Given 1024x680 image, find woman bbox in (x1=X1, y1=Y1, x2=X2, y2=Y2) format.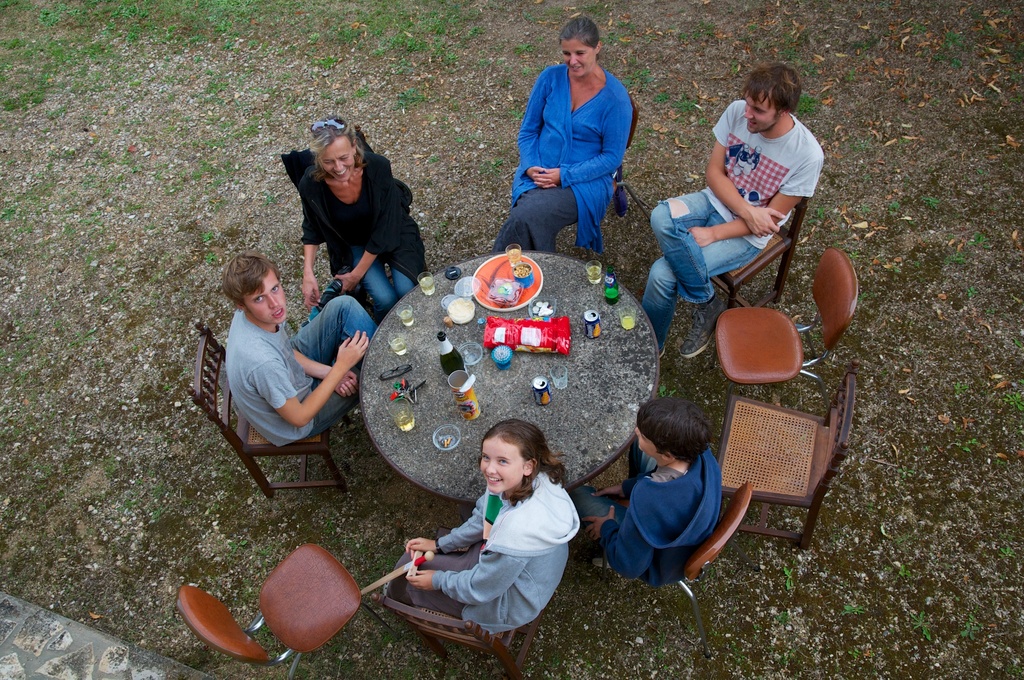
(x1=391, y1=413, x2=573, y2=640).
